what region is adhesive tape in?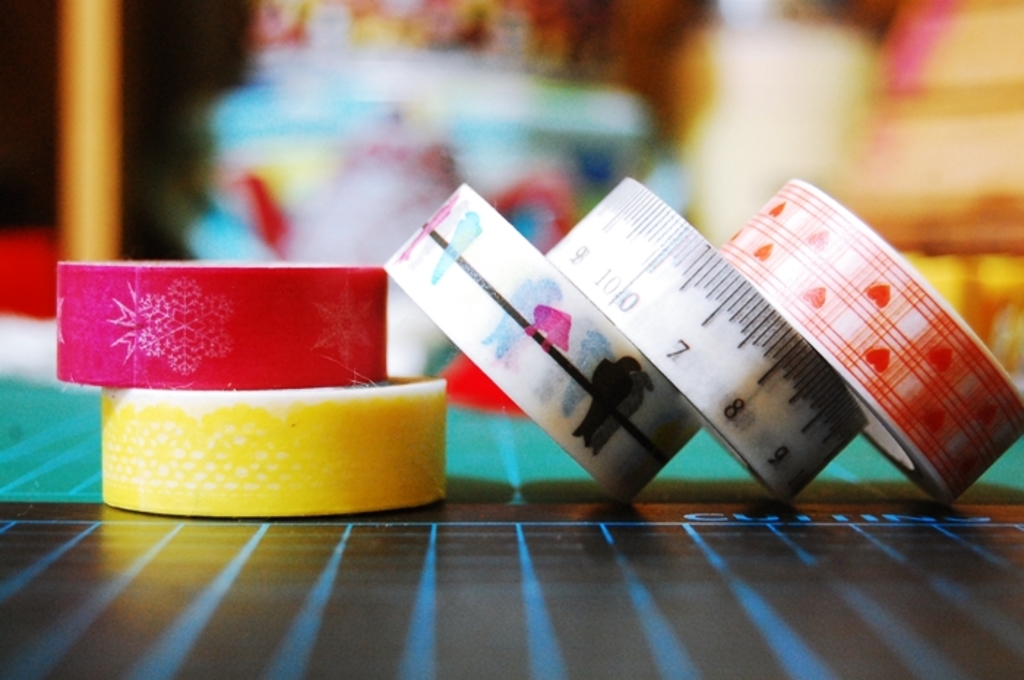
(left=98, top=367, right=442, bottom=518).
